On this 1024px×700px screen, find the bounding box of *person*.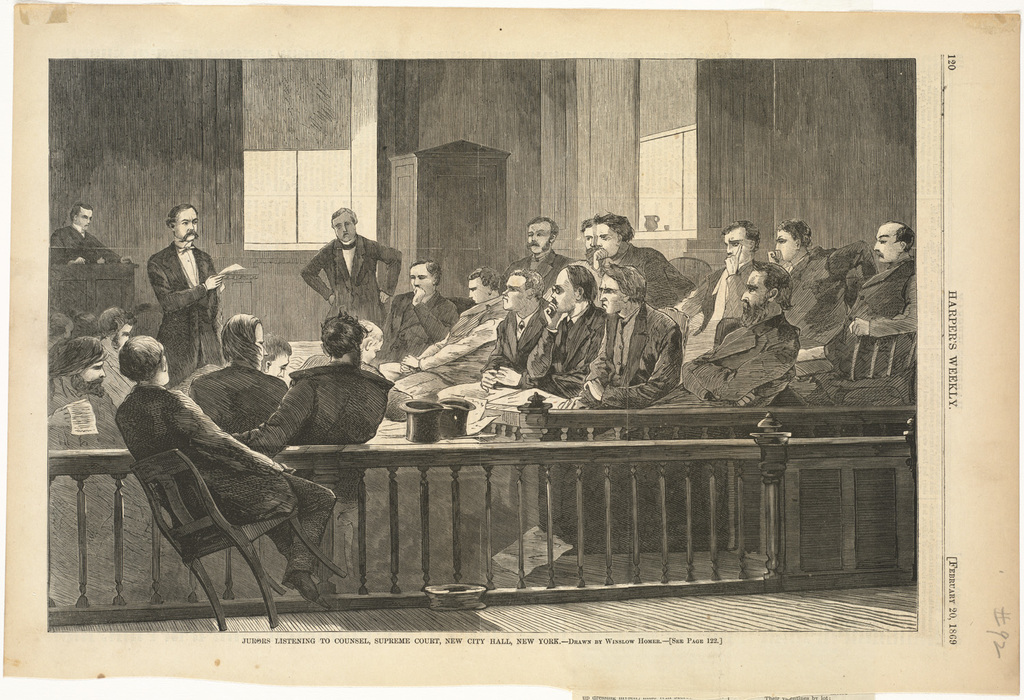
Bounding box: (x1=49, y1=203, x2=139, y2=271).
